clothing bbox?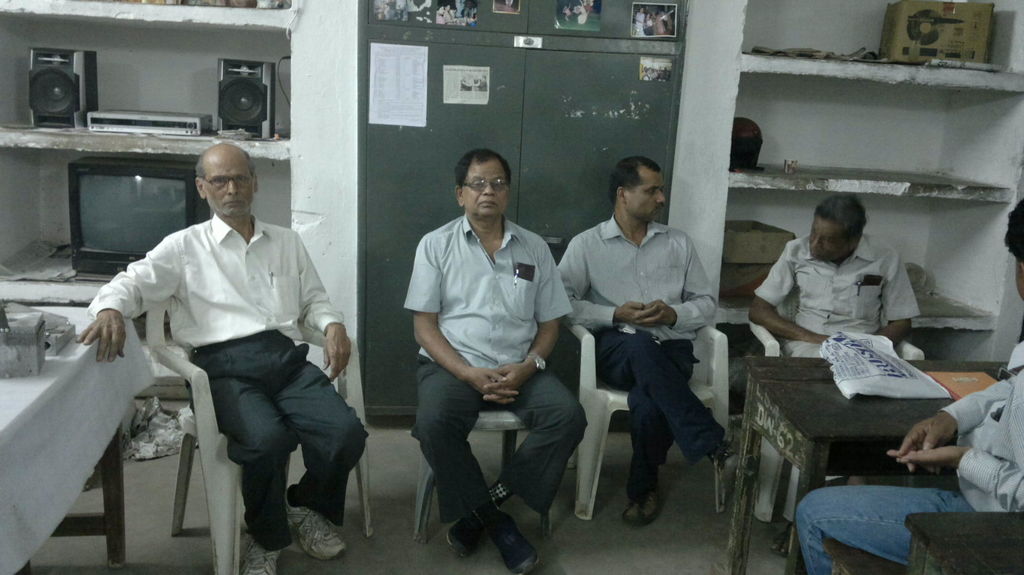
[399,215,589,523]
